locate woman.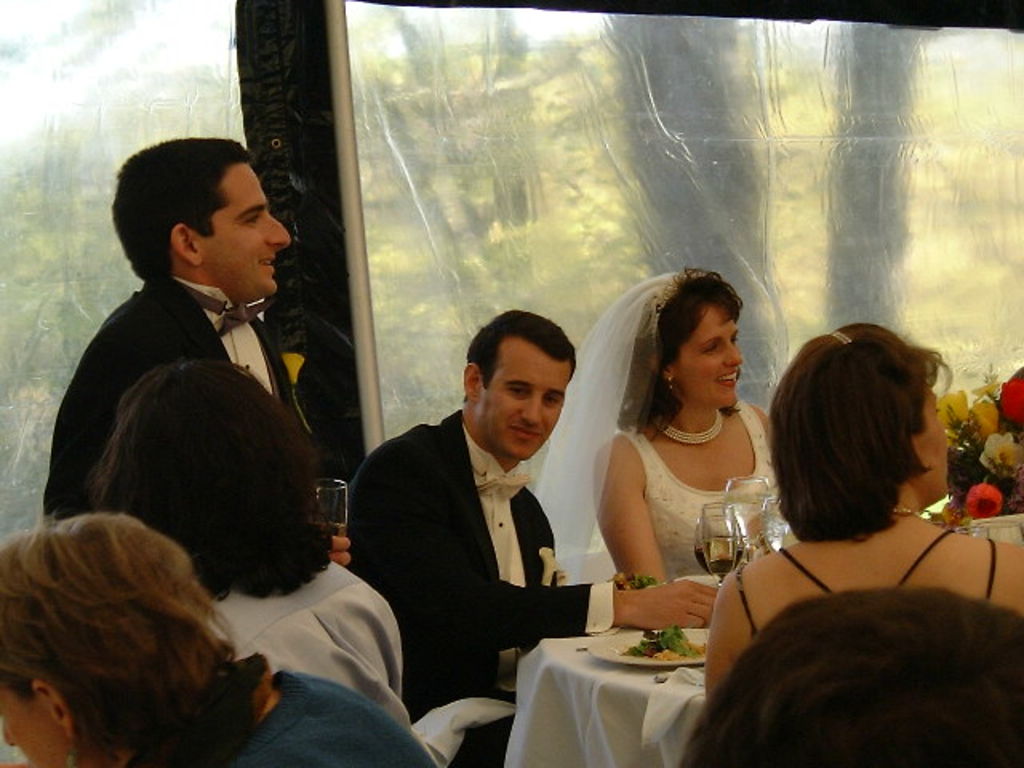
Bounding box: box(0, 522, 440, 766).
